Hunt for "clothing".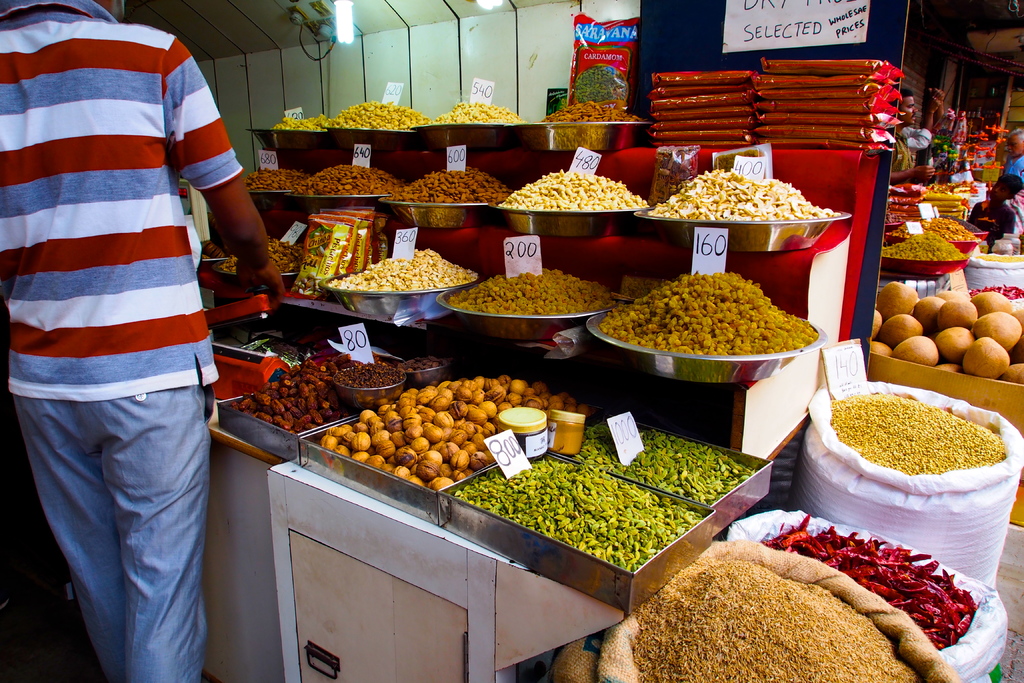
Hunted down at <region>0, 0, 242, 682</region>.
